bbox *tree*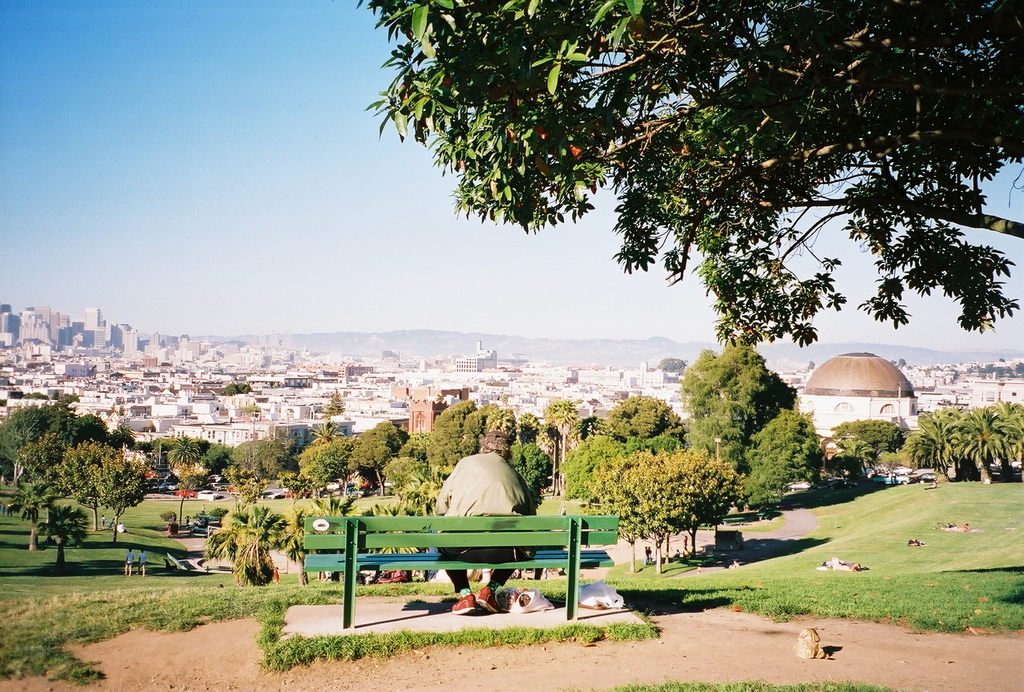
Rect(573, 416, 602, 437)
